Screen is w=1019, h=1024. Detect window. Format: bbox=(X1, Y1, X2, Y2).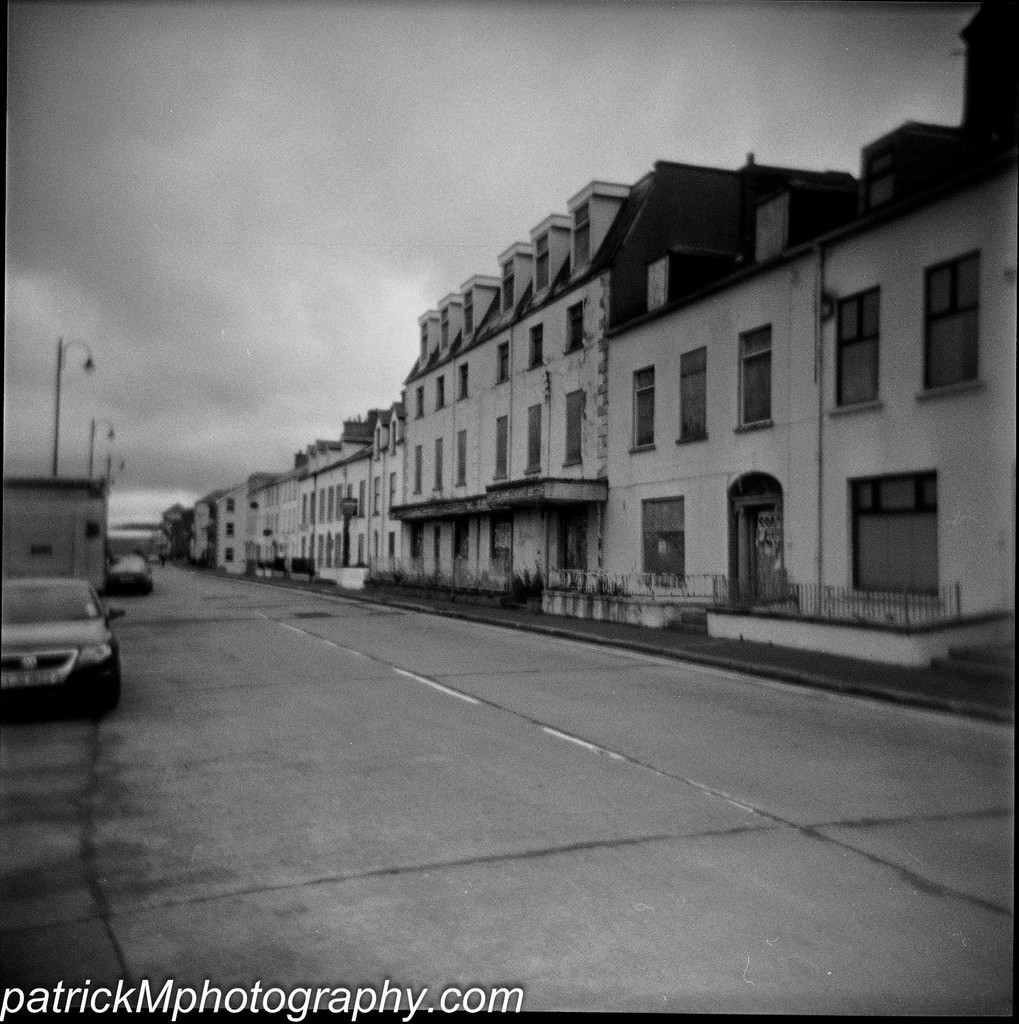
bbox=(631, 490, 691, 585).
